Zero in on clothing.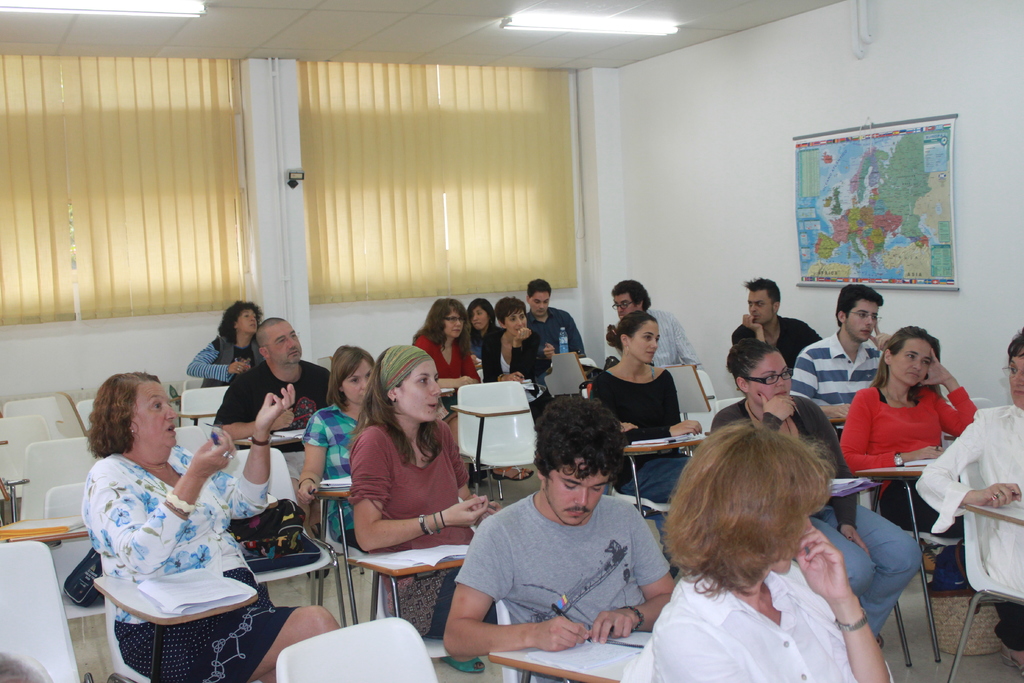
Zeroed in: [left=189, top=333, right=261, bottom=385].
